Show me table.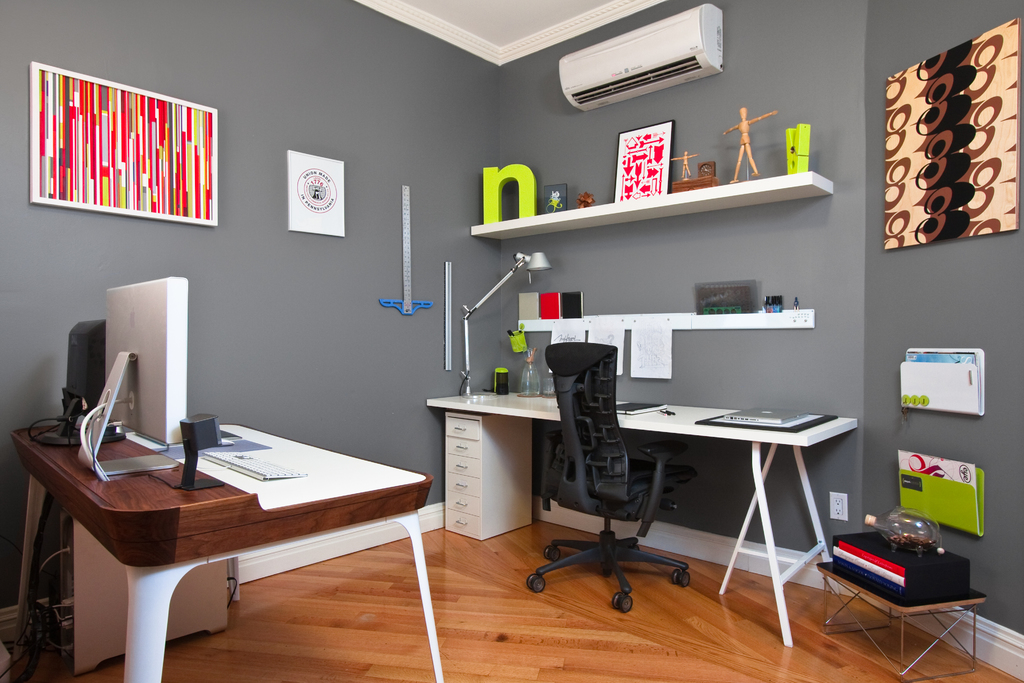
table is here: 819 561 990 680.
